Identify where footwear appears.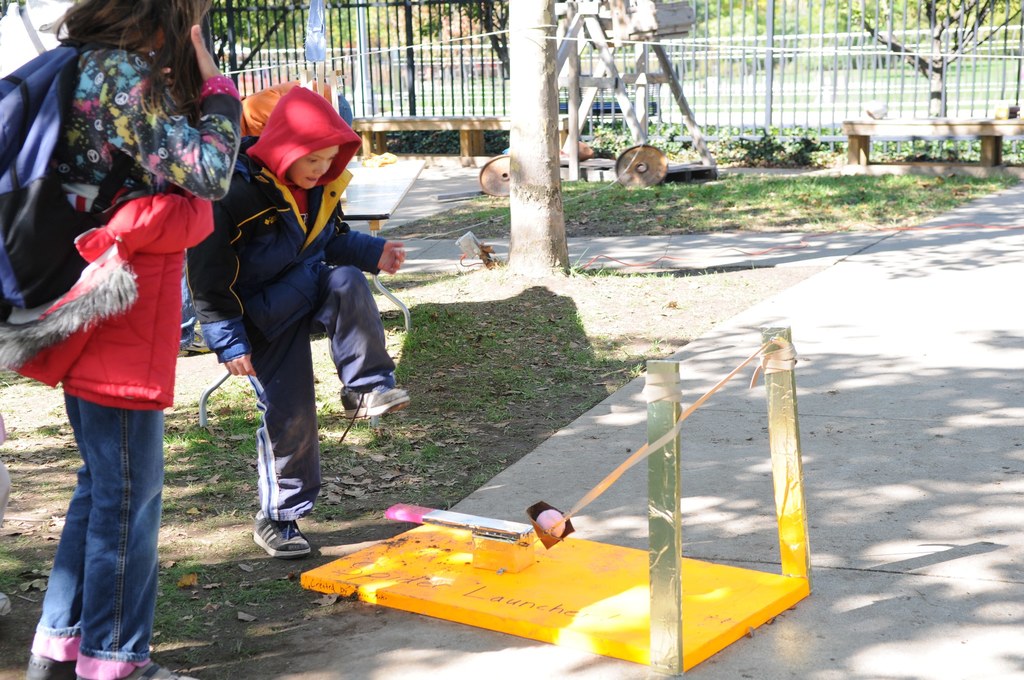
Appears at BBox(243, 512, 312, 559).
